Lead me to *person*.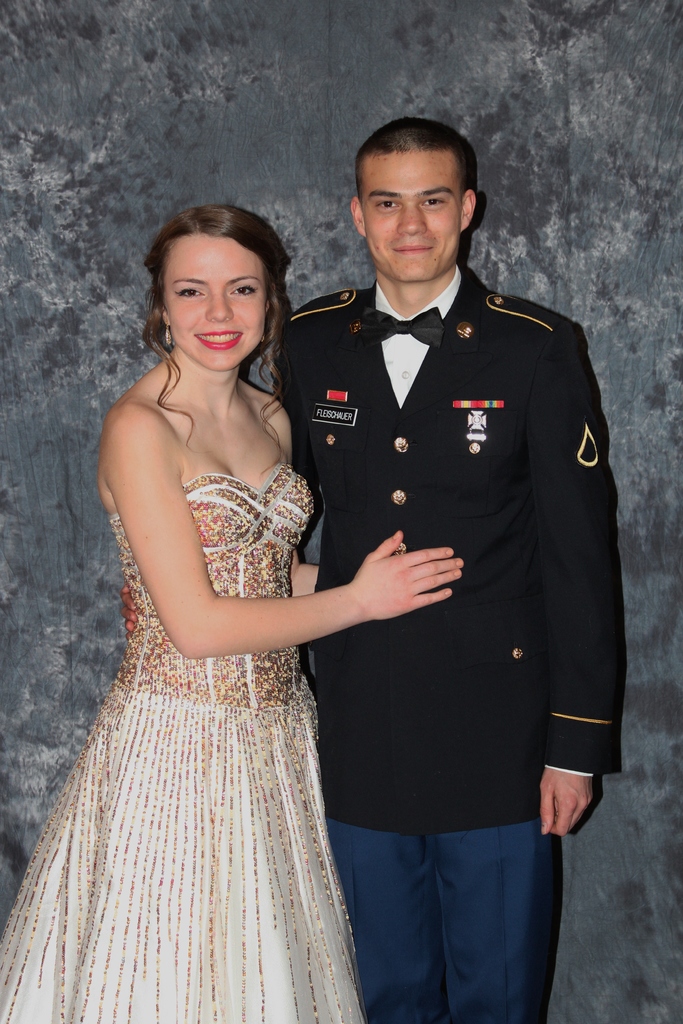
Lead to Rect(0, 204, 468, 1022).
